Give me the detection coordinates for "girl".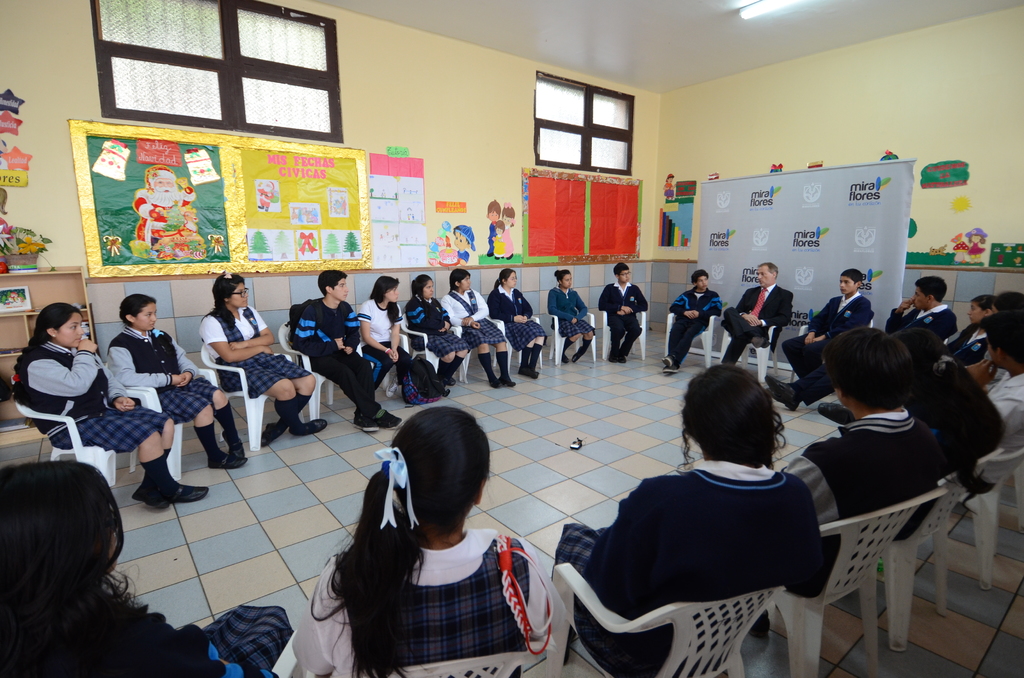
(x1=0, y1=458, x2=295, y2=677).
